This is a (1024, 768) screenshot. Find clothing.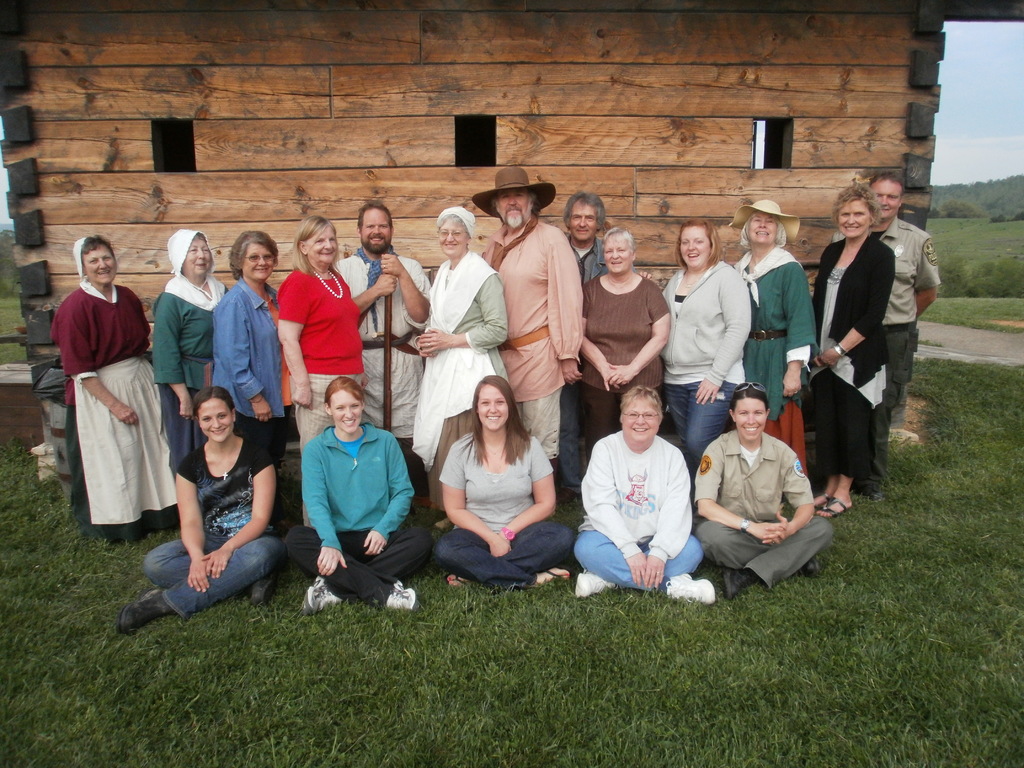
Bounding box: BBox(278, 269, 370, 451).
